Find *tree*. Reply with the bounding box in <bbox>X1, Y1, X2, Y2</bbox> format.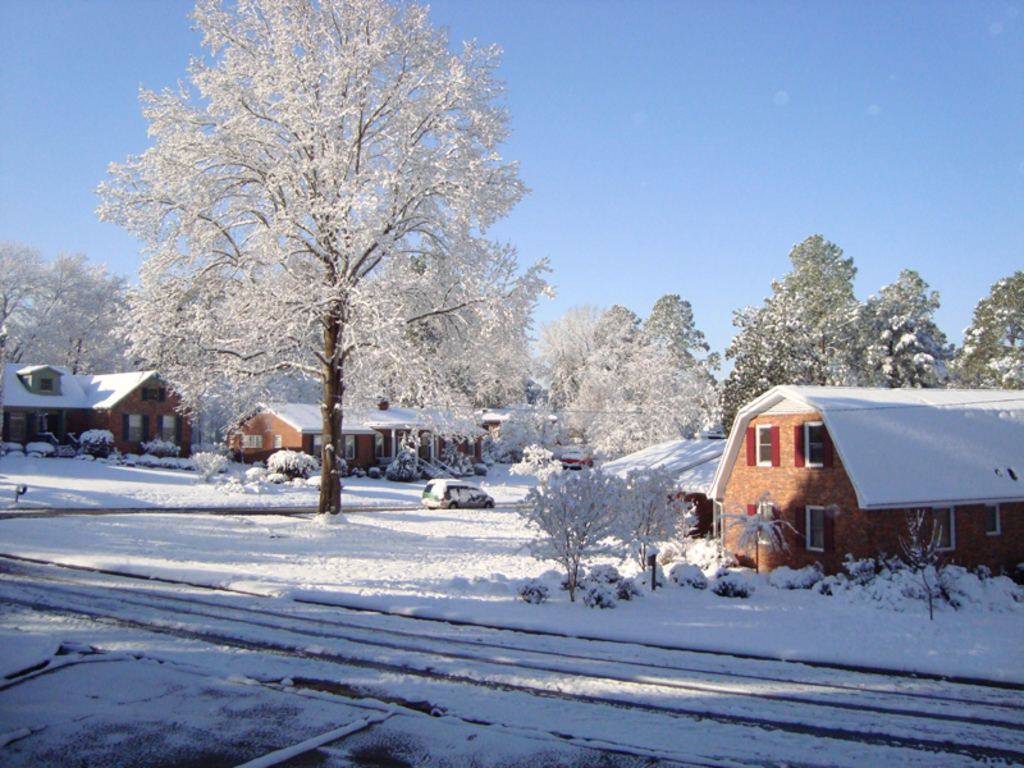
<bbox>777, 230, 863, 380</bbox>.
